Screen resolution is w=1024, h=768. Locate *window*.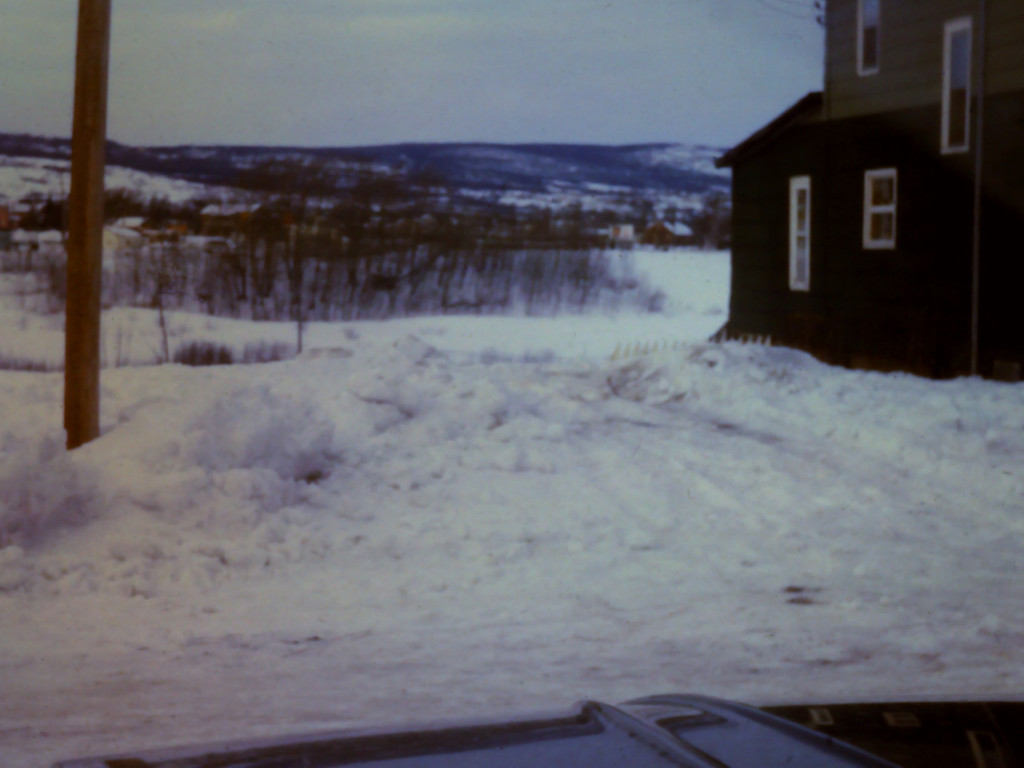
(left=934, top=8, right=979, bottom=161).
